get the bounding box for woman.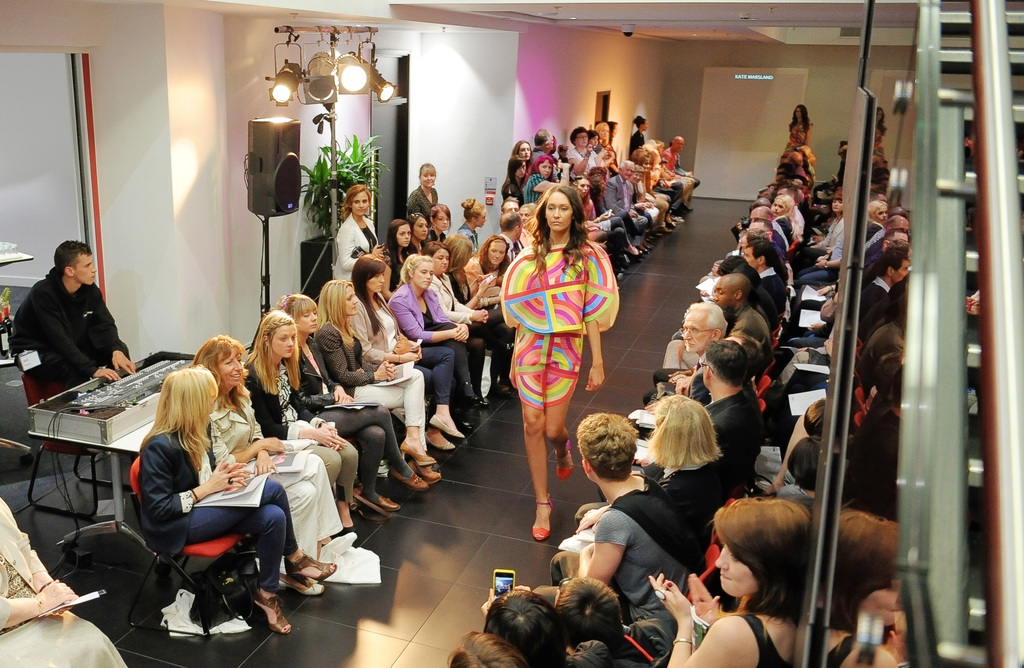
(380, 218, 412, 281).
